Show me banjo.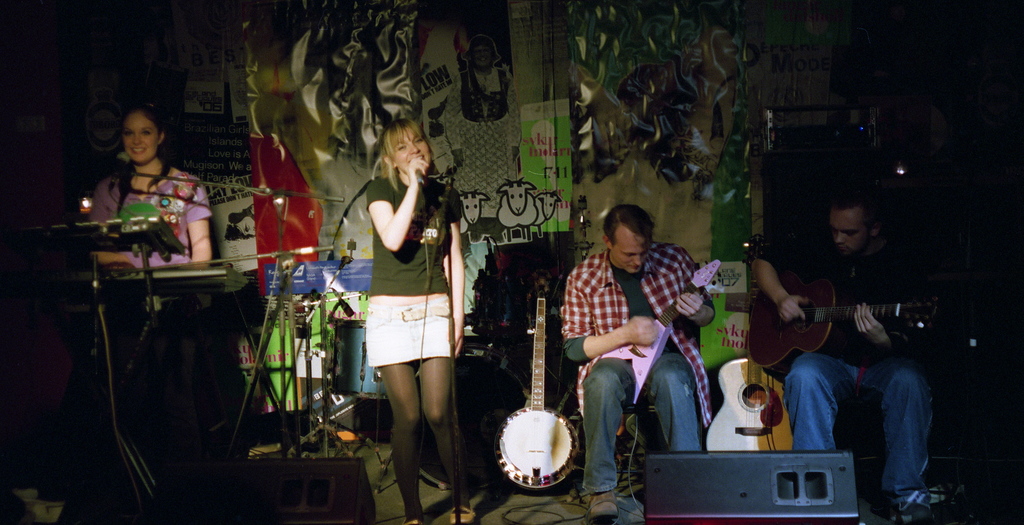
banjo is here: (left=479, top=339, right=595, bottom=499).
